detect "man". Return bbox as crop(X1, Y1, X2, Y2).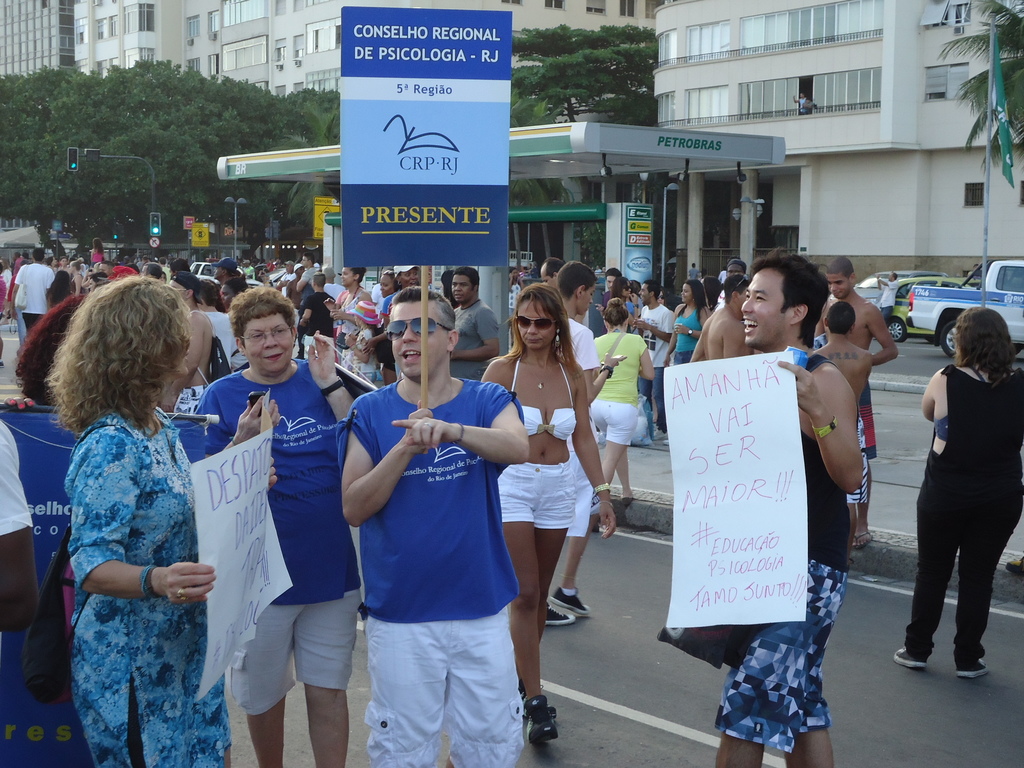
crop(209, 257, 239, 288).
